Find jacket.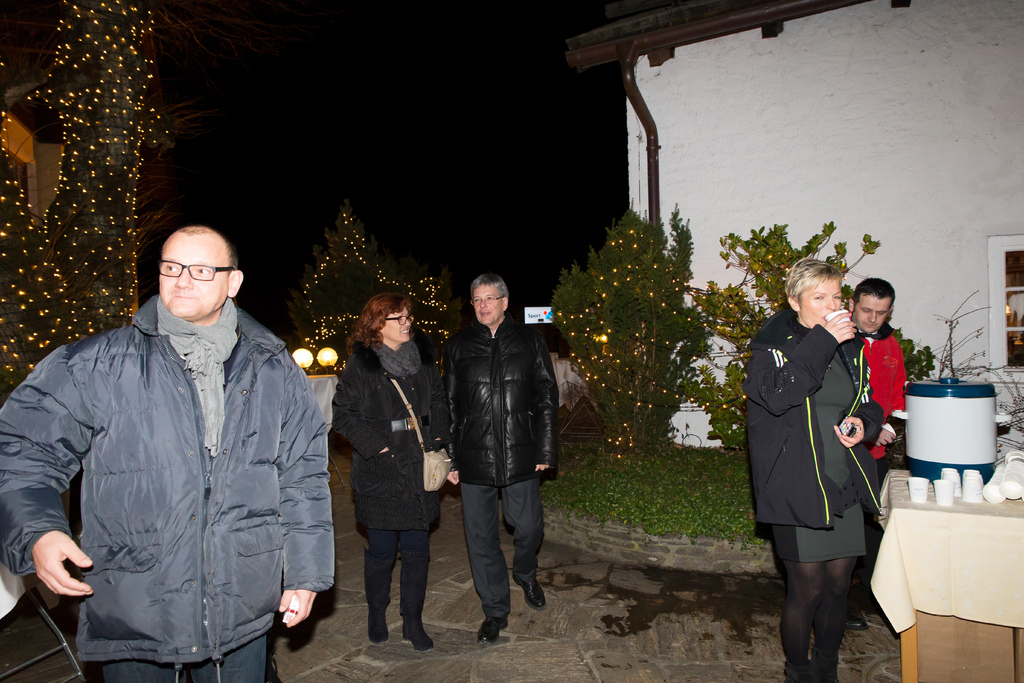
bbox=[333, 343, 449, 527].
